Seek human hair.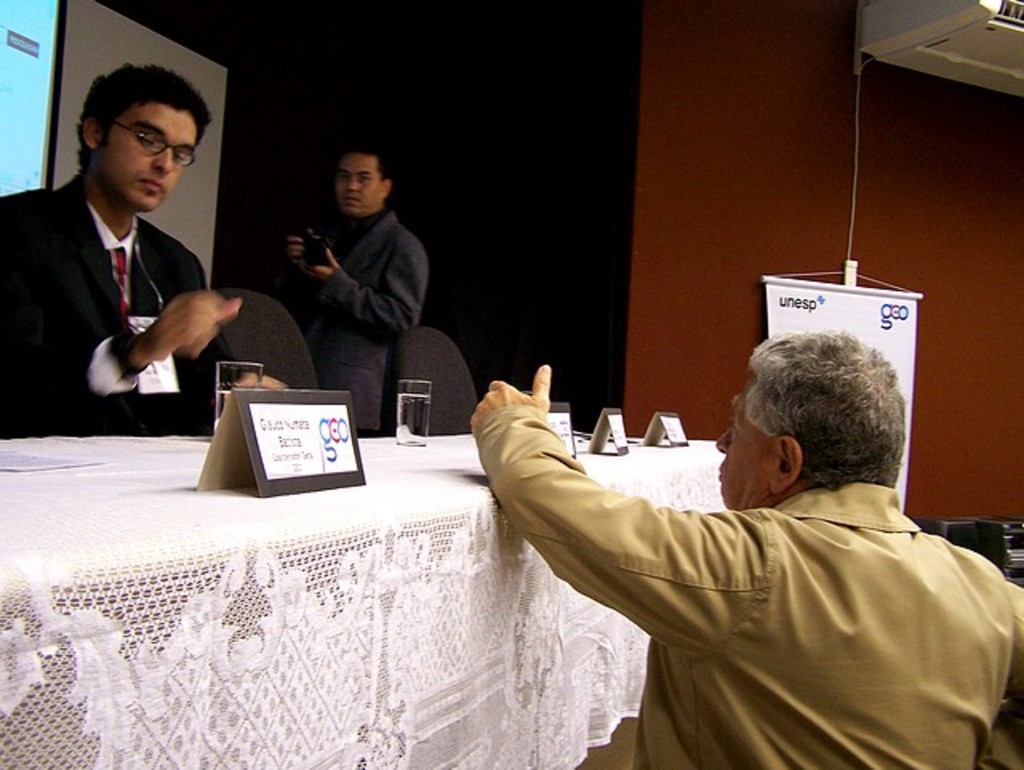
[334, 142, 395, 194].
